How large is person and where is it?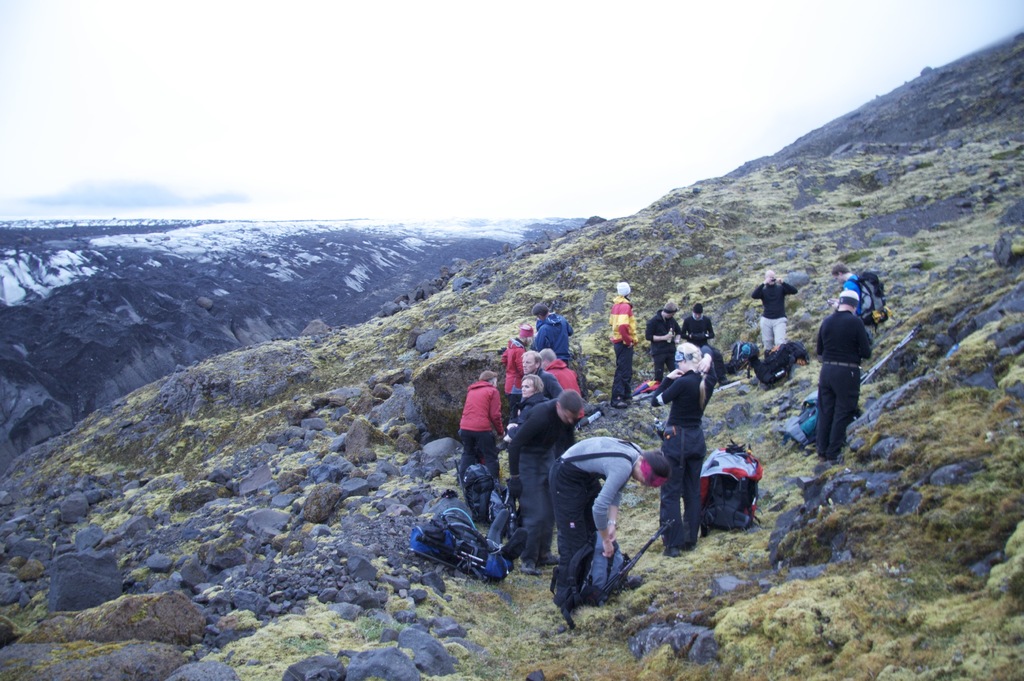
Bounding box: region(826, 263, 864, 321).
